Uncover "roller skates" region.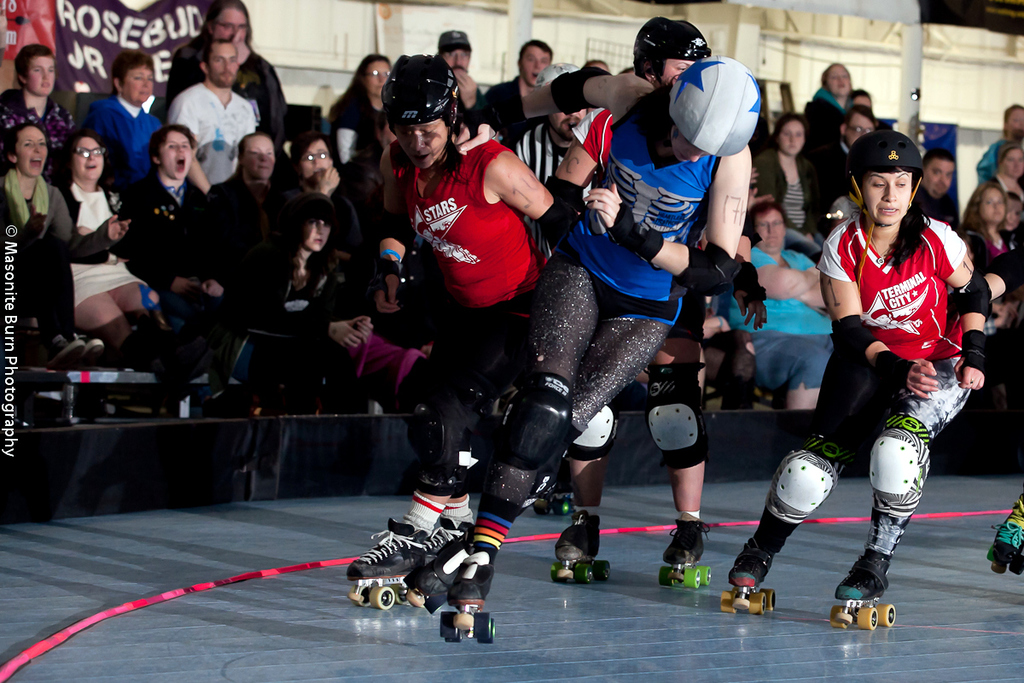
Uncovered: pyautogui.locateOnScreen(721, 537, 779, 620).
